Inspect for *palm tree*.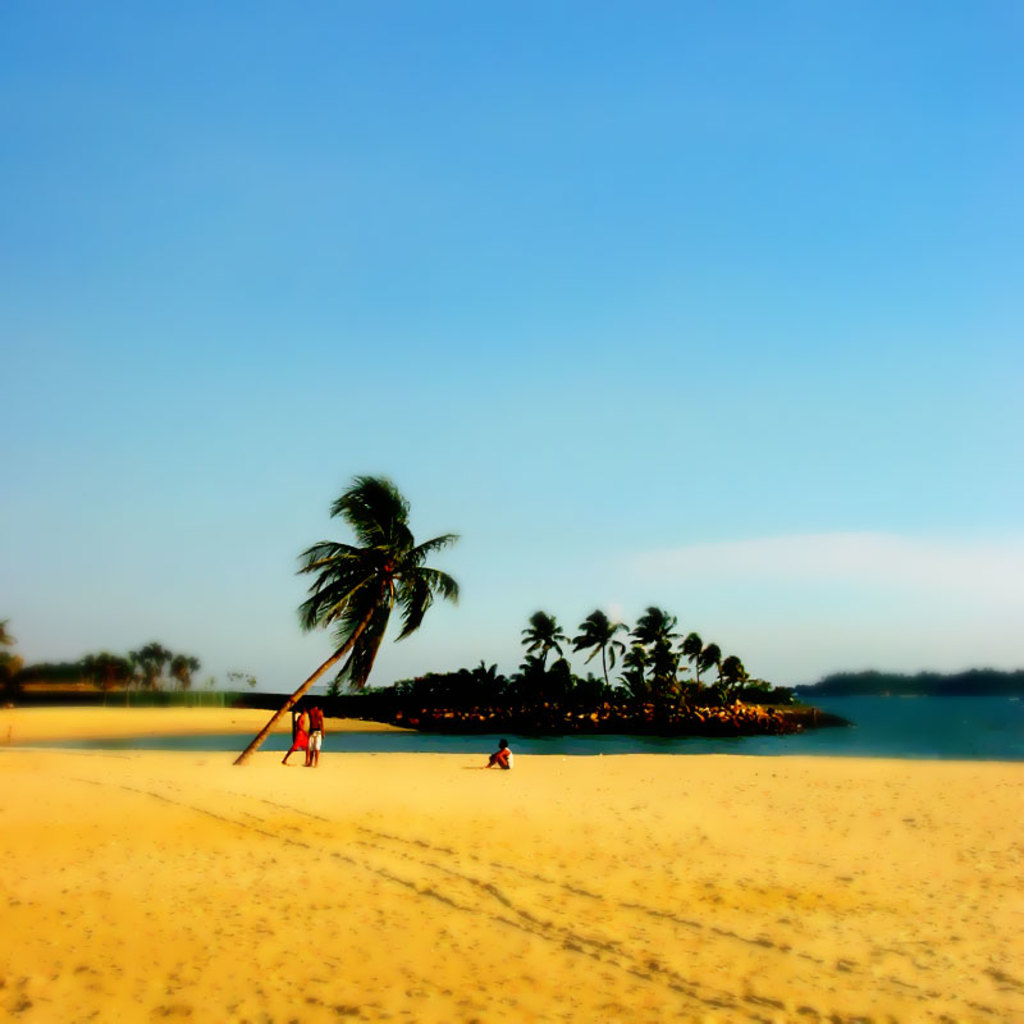
Inspection: (x1=236, y1=465, x2=474, y2=765).
